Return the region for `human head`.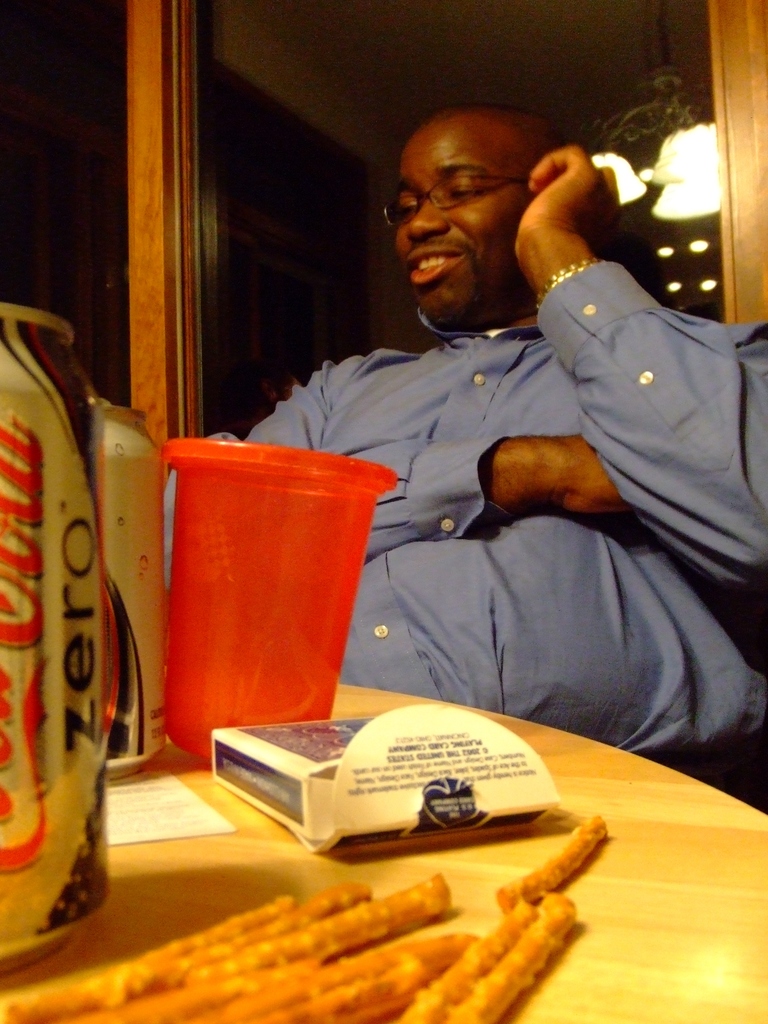
rect(382, 106, 566, 332).
